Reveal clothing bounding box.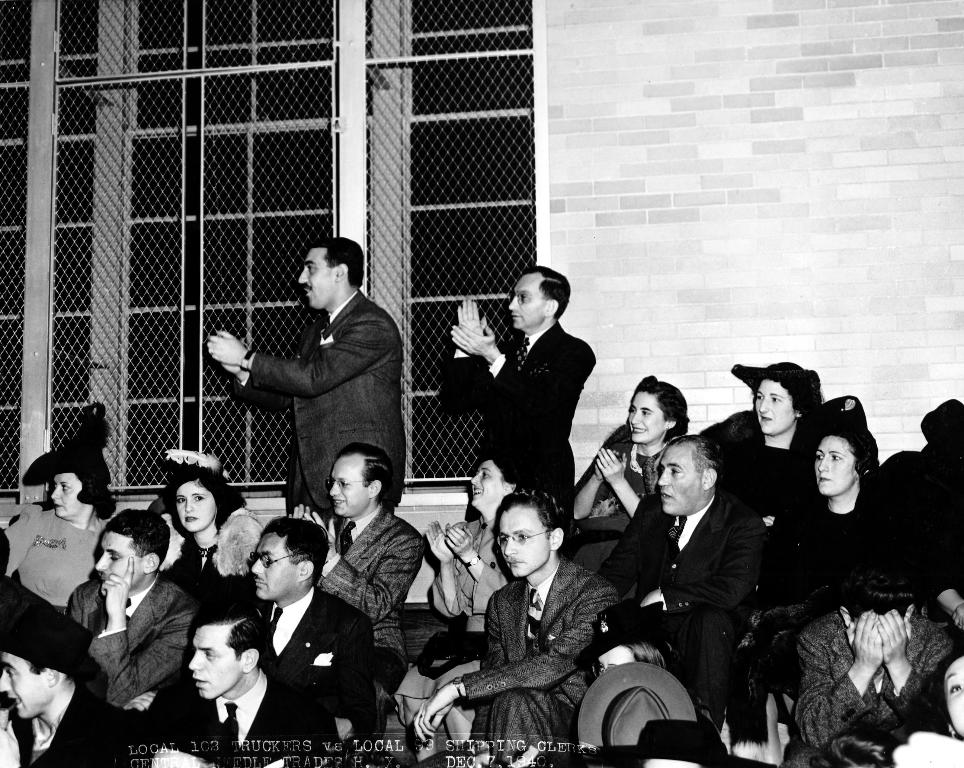
Revealed: left=693, top=406, right=823, bottom=476.
